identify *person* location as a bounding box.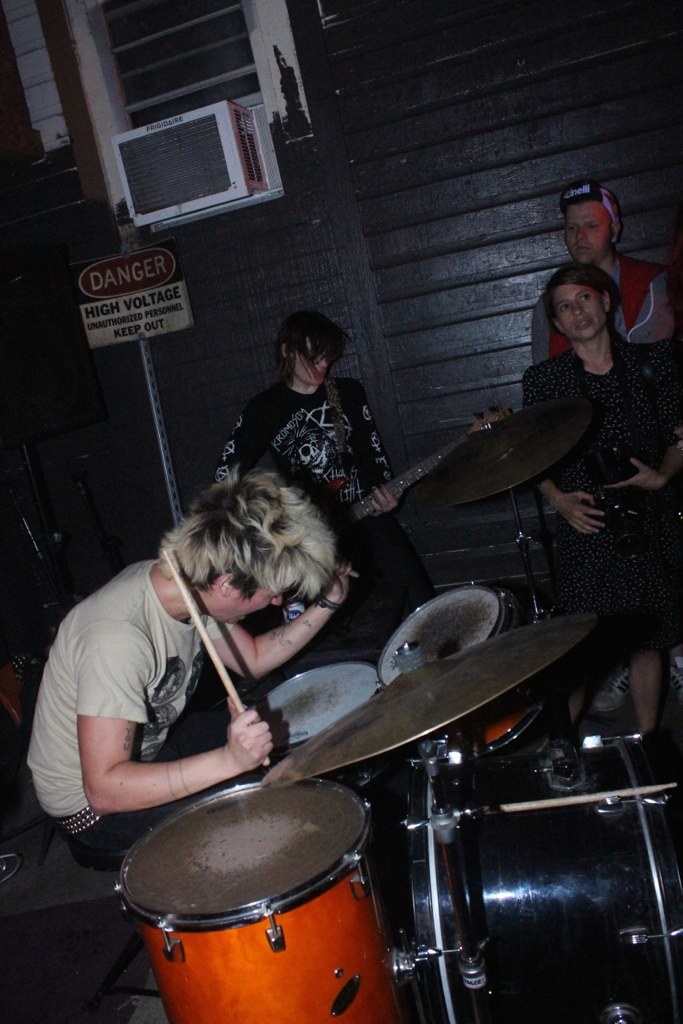
bbox(529, 189, 682, 352).
